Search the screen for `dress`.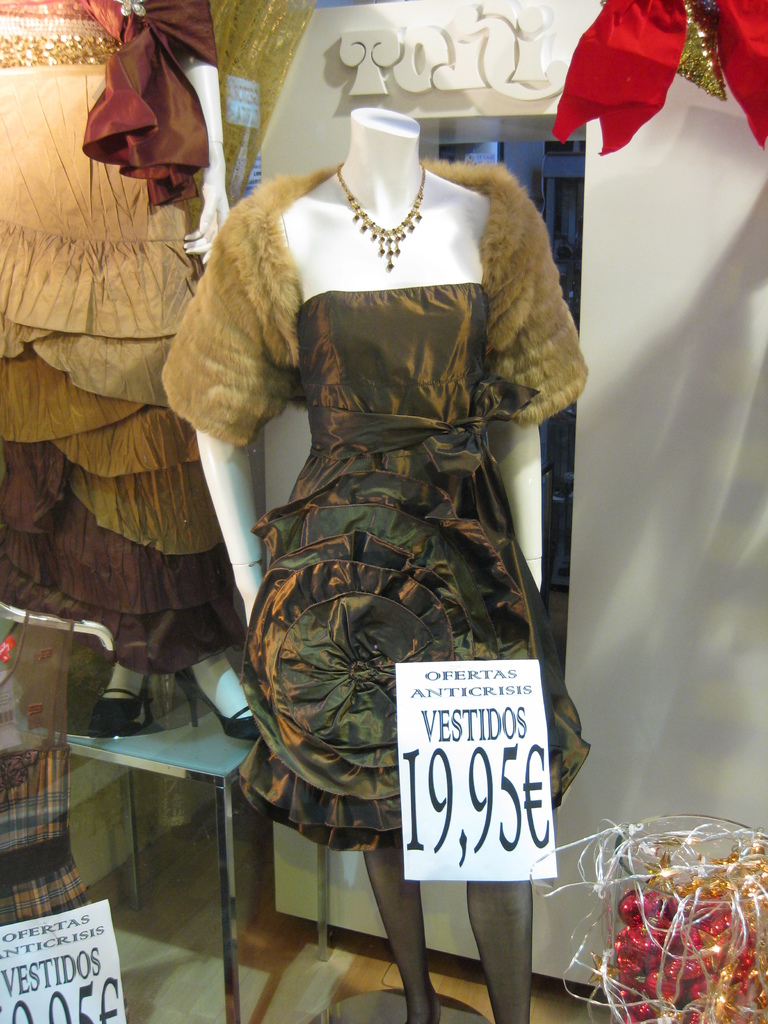
Found at 0/0/246/675.
